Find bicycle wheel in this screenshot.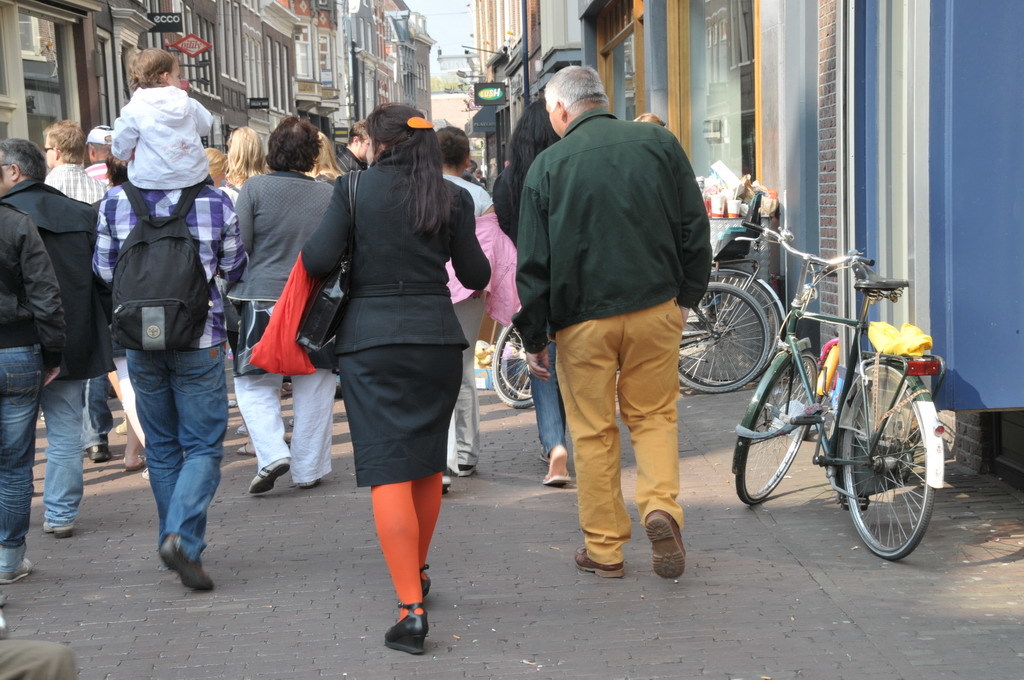
The bounding box for bicycle wheel is <region>488, 318, 535, 409</region>.
